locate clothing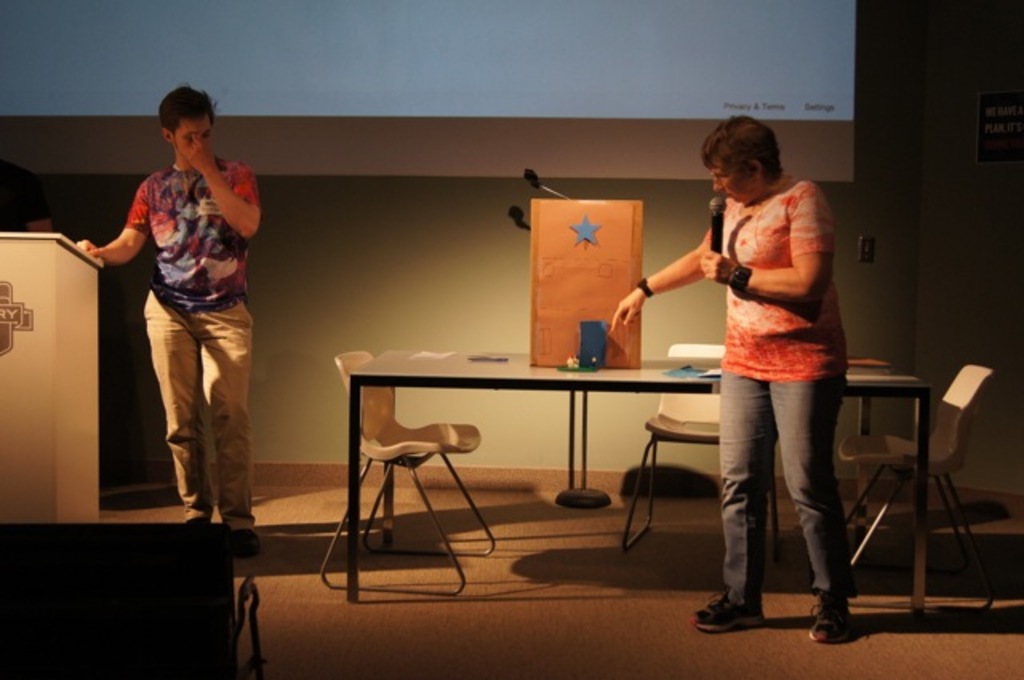
(left=685, top=168, right=845, bottom=602)
